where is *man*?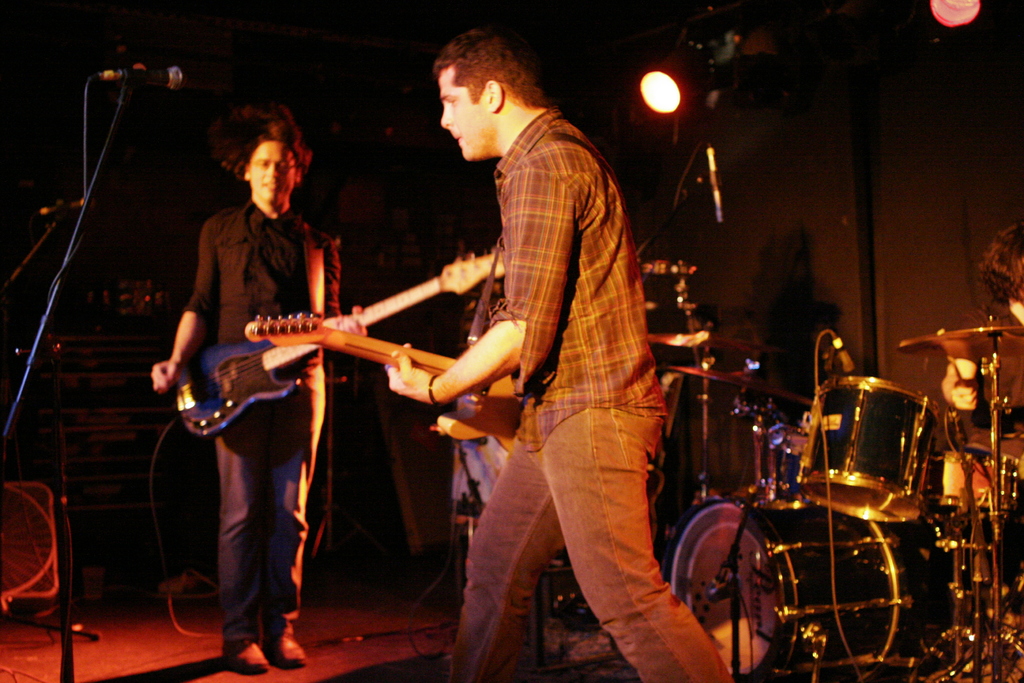
select_region(152, 104, 351, 676).
